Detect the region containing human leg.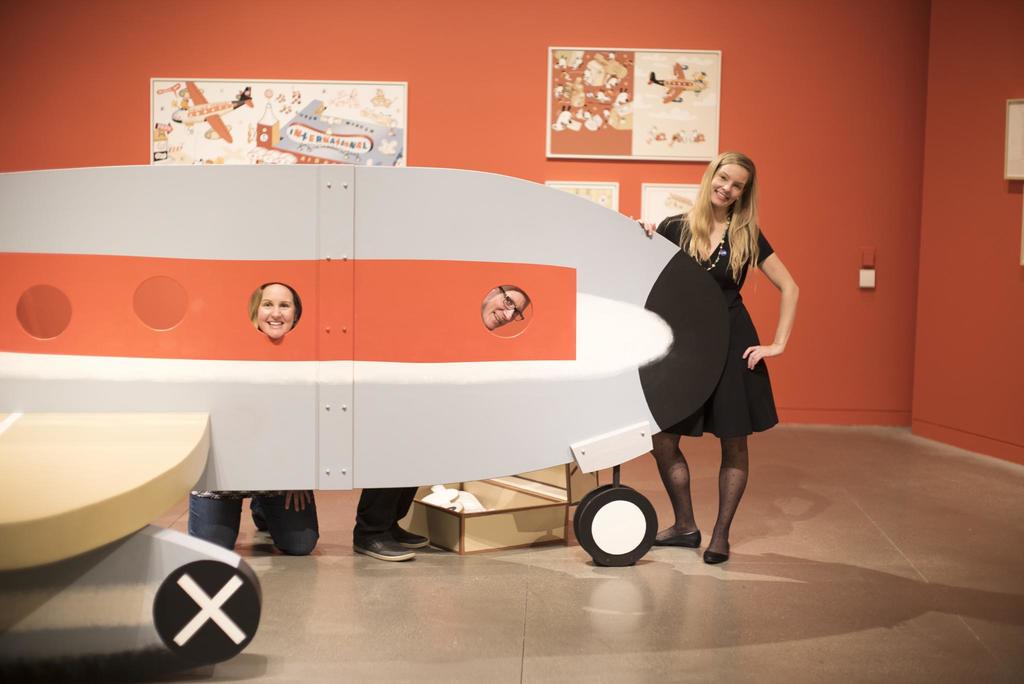
BBox(646, 414, 701, 545).
